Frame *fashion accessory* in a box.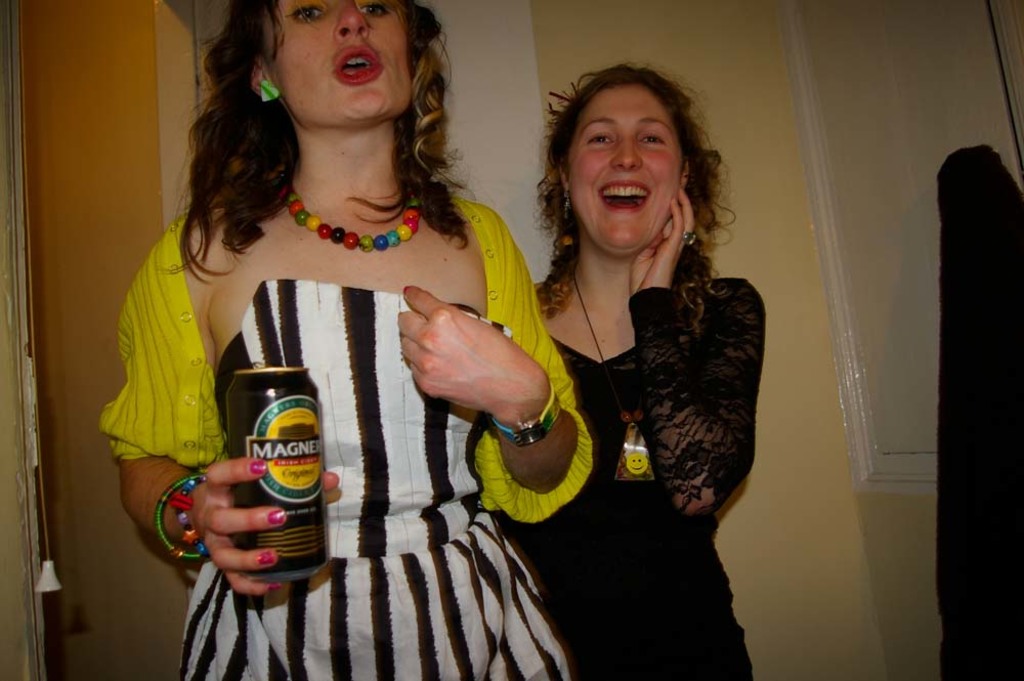
left=247, top=460, right=268, bottom=474.
